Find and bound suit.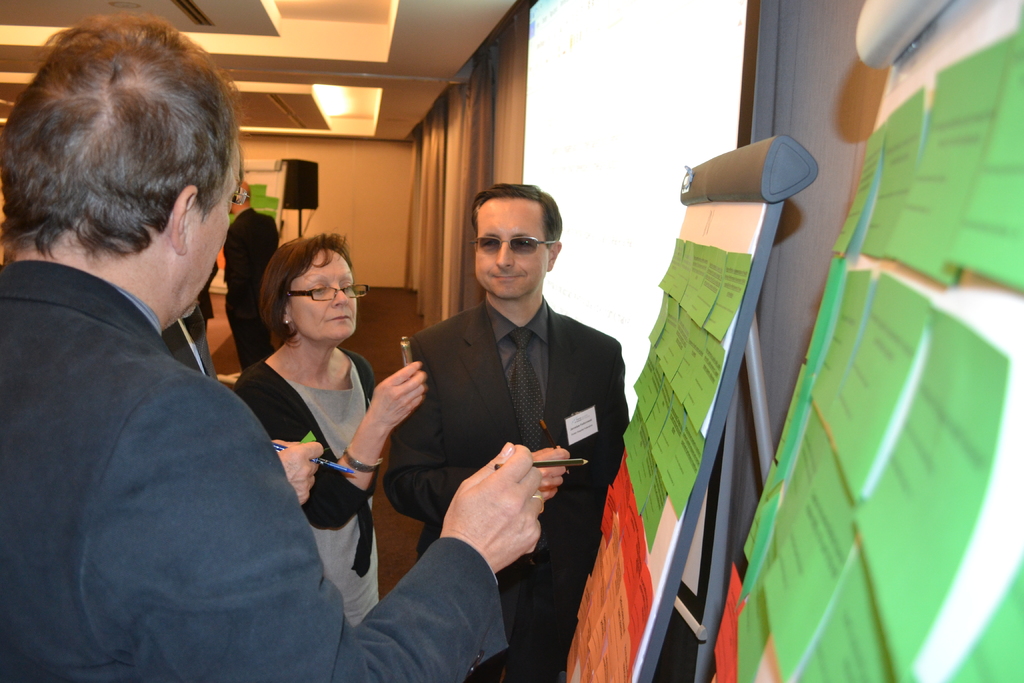
Bound: box(6, 254, 509, 682).
